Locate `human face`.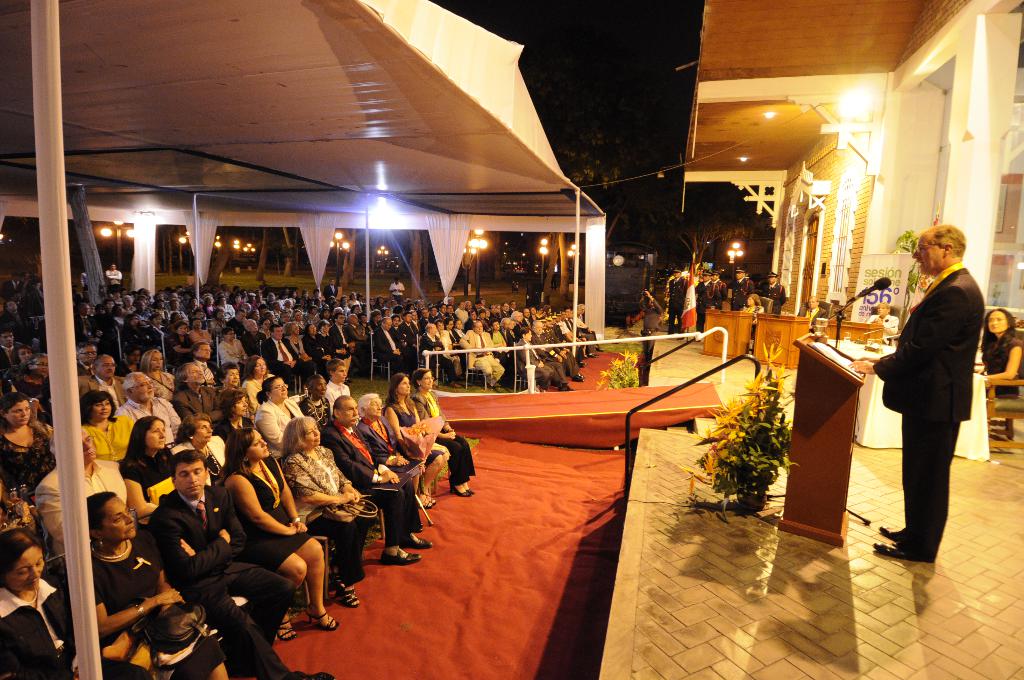
Bounding box: (438,321,444,331).
